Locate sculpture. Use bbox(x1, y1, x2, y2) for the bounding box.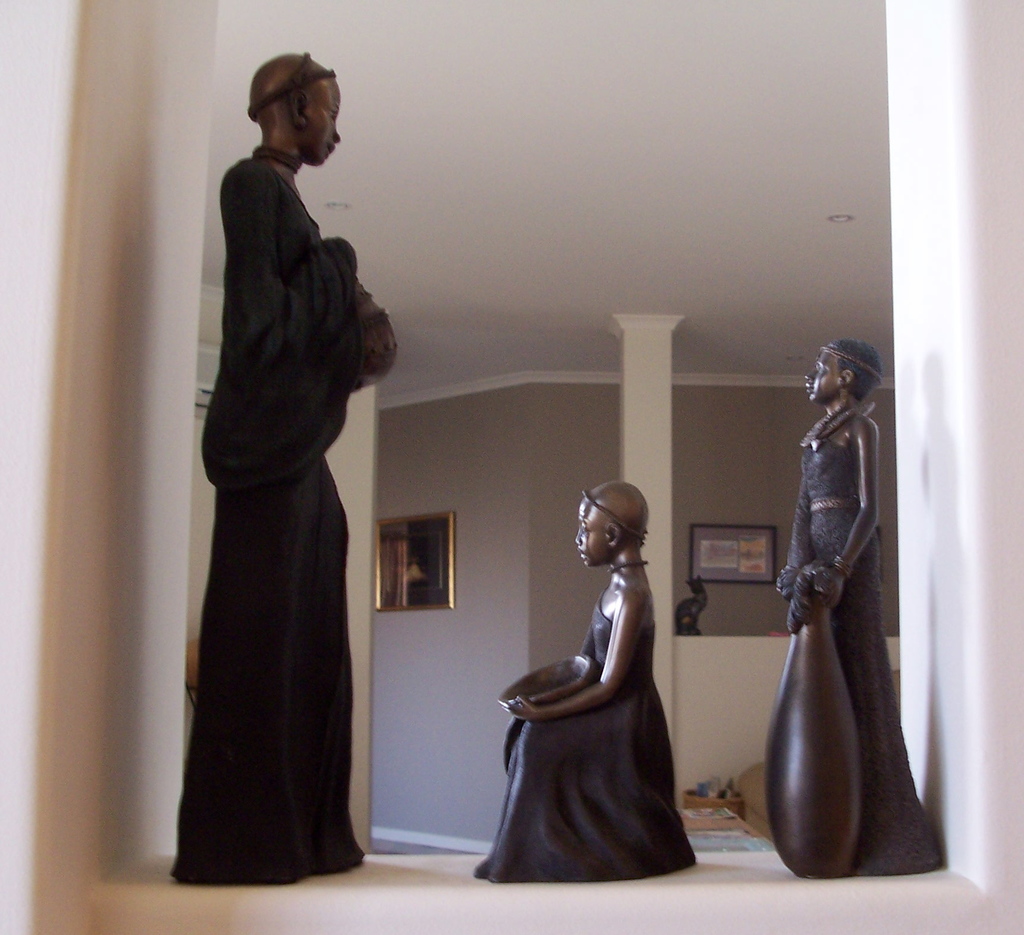
bbox(157, 58, 375, 881).
